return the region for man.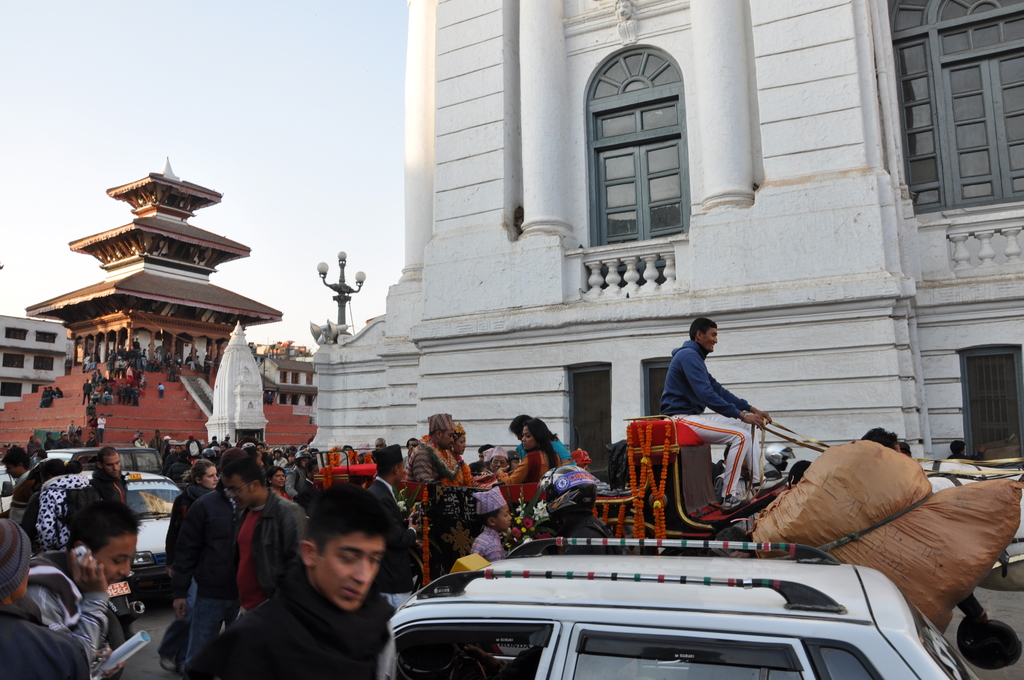
rect(865, 429, 908, 454).
